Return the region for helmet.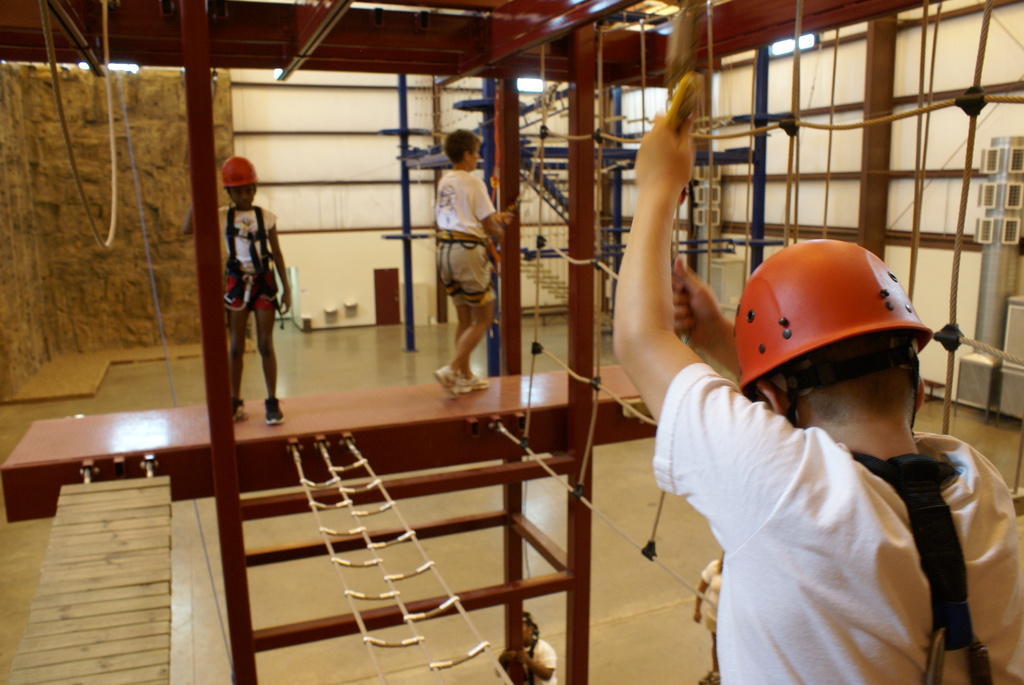
rect(724, 238, 957, 446).
